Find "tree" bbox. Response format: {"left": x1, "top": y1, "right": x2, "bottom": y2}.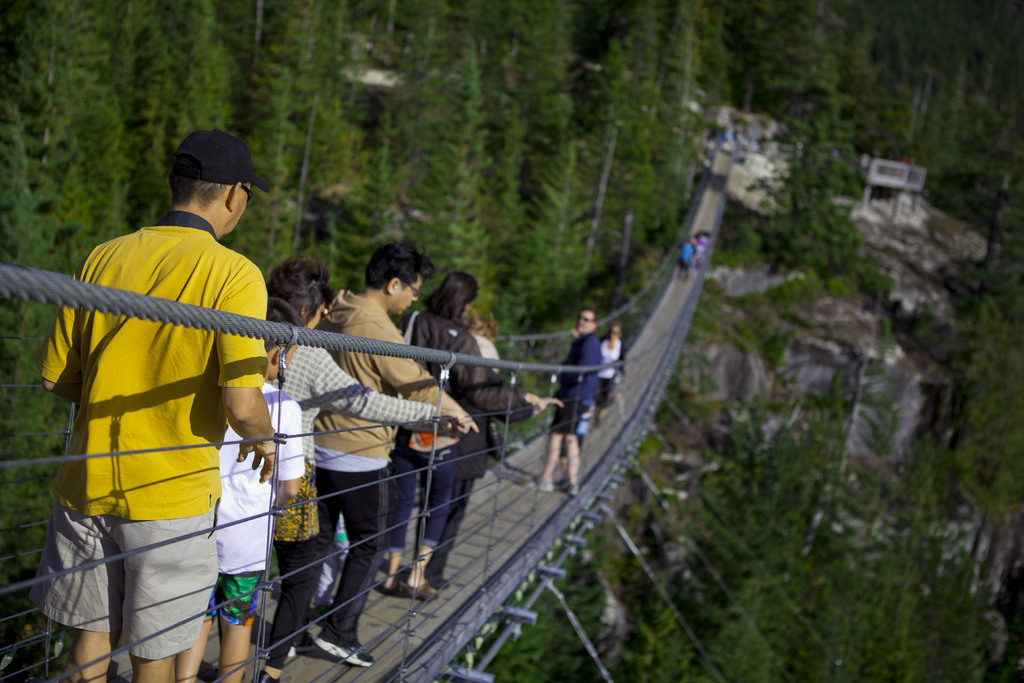
{"left": 163, "top": 0, "right": 986, "bottom": 624}.
